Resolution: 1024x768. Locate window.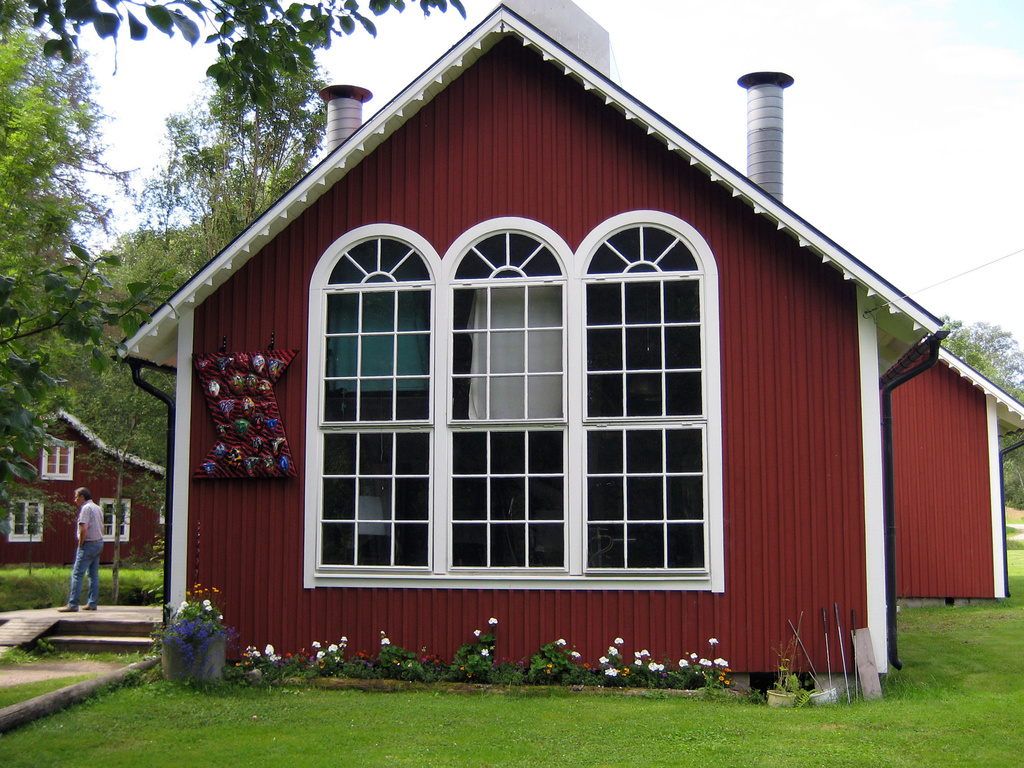
bbox=[99, 499, 130, 540].
